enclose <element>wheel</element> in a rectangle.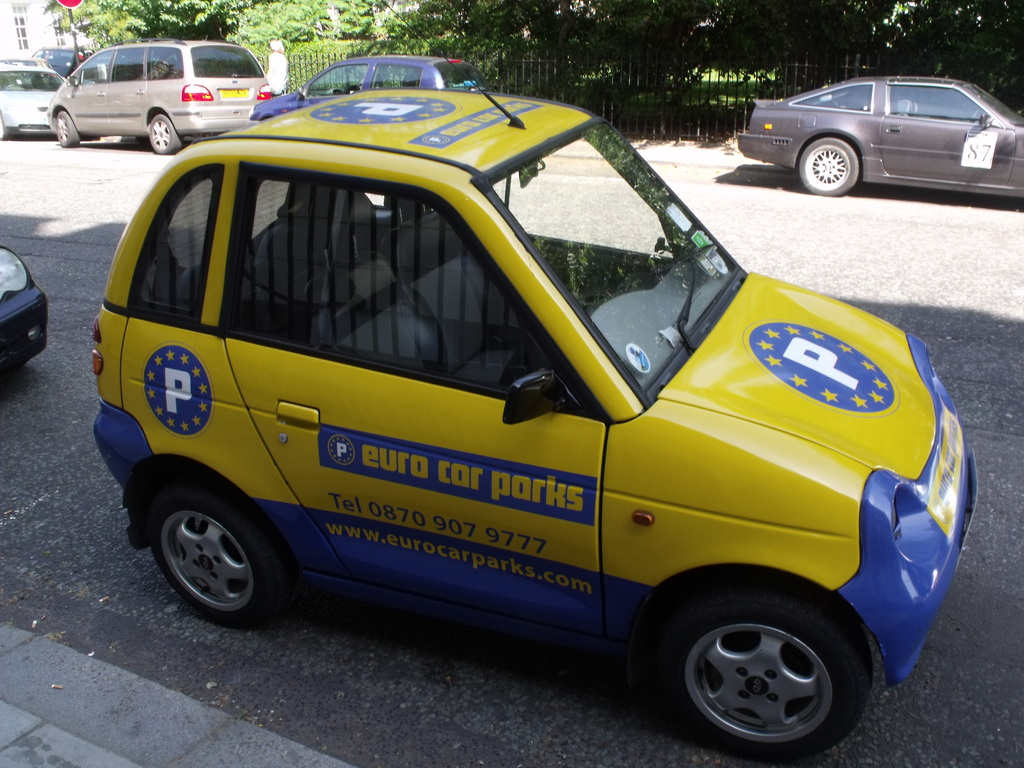
136:137:150:146.
